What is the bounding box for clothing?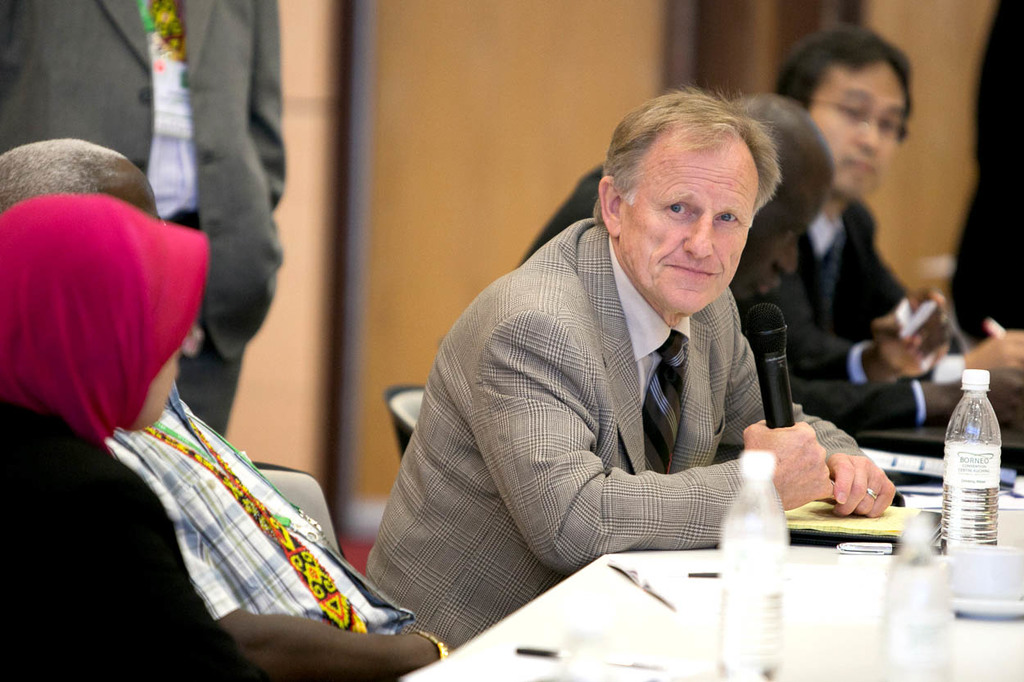
select_region(0, 0, 319, 454).
